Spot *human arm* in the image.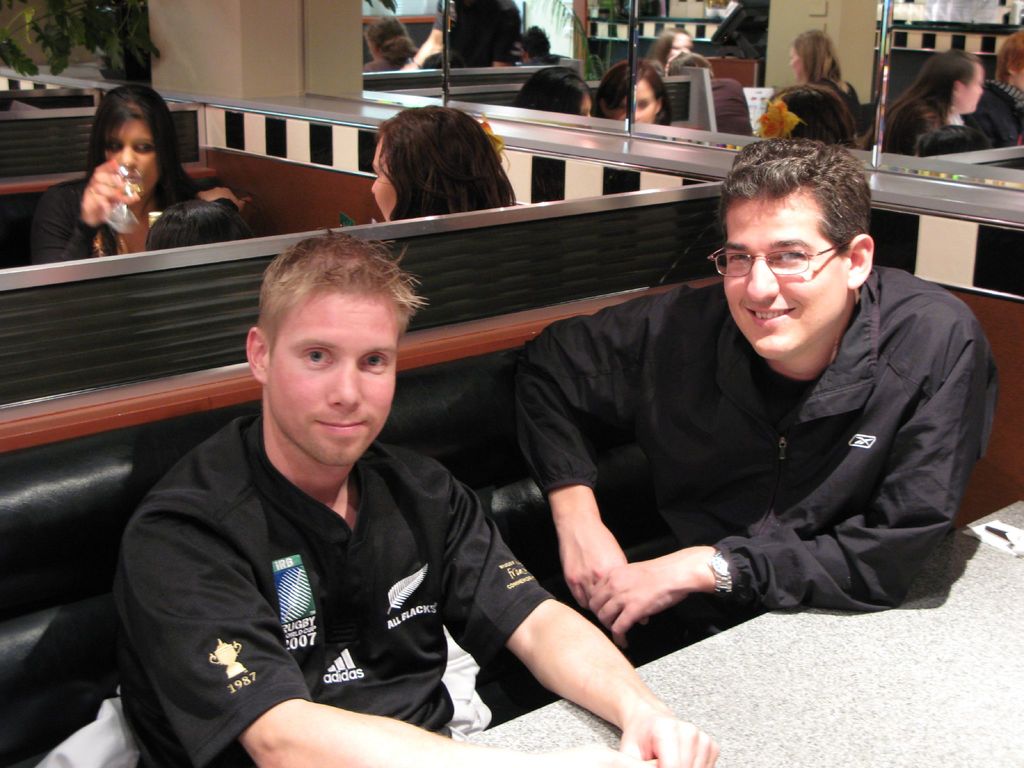
*human arm* found at {"left": 591, "top": 316, "right": 1023, "bottom": 626}.
